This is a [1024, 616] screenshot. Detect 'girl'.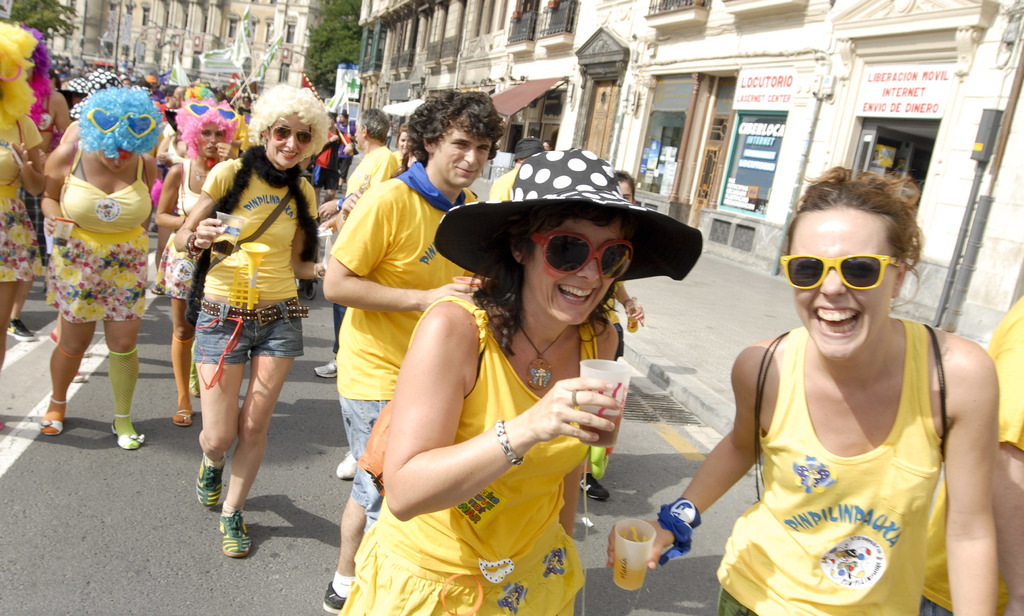
x1=169 y1=82 x2=332 y2=559.
